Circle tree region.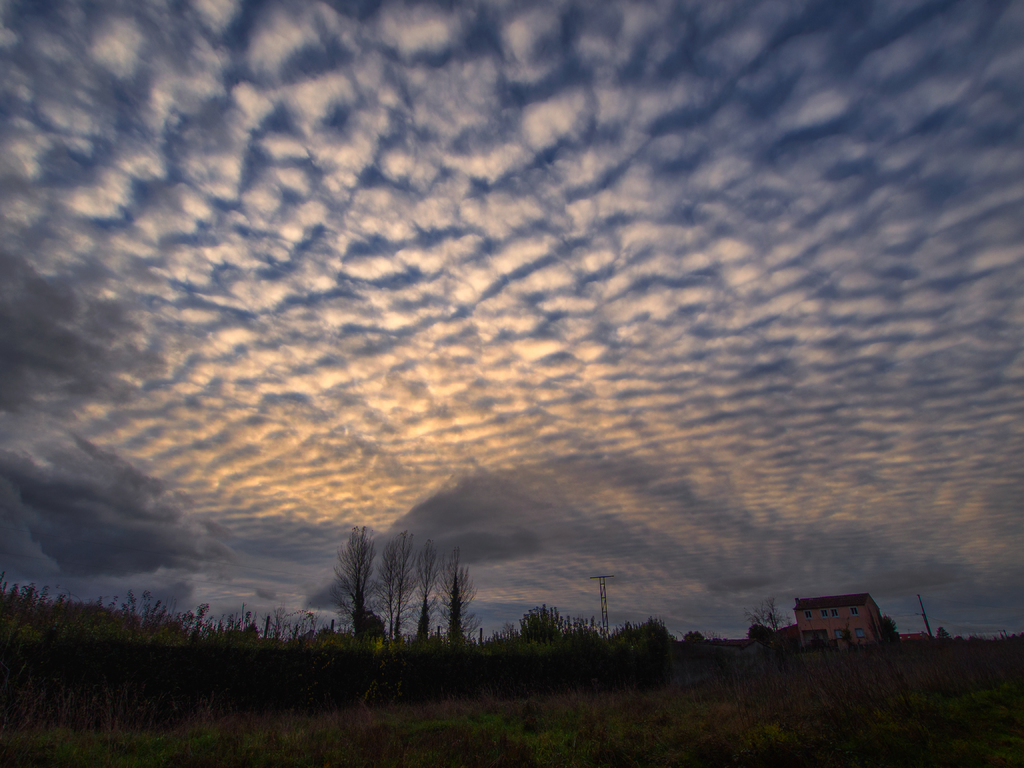
Region: x1=534, y1=608, x2=559, y2=637.
